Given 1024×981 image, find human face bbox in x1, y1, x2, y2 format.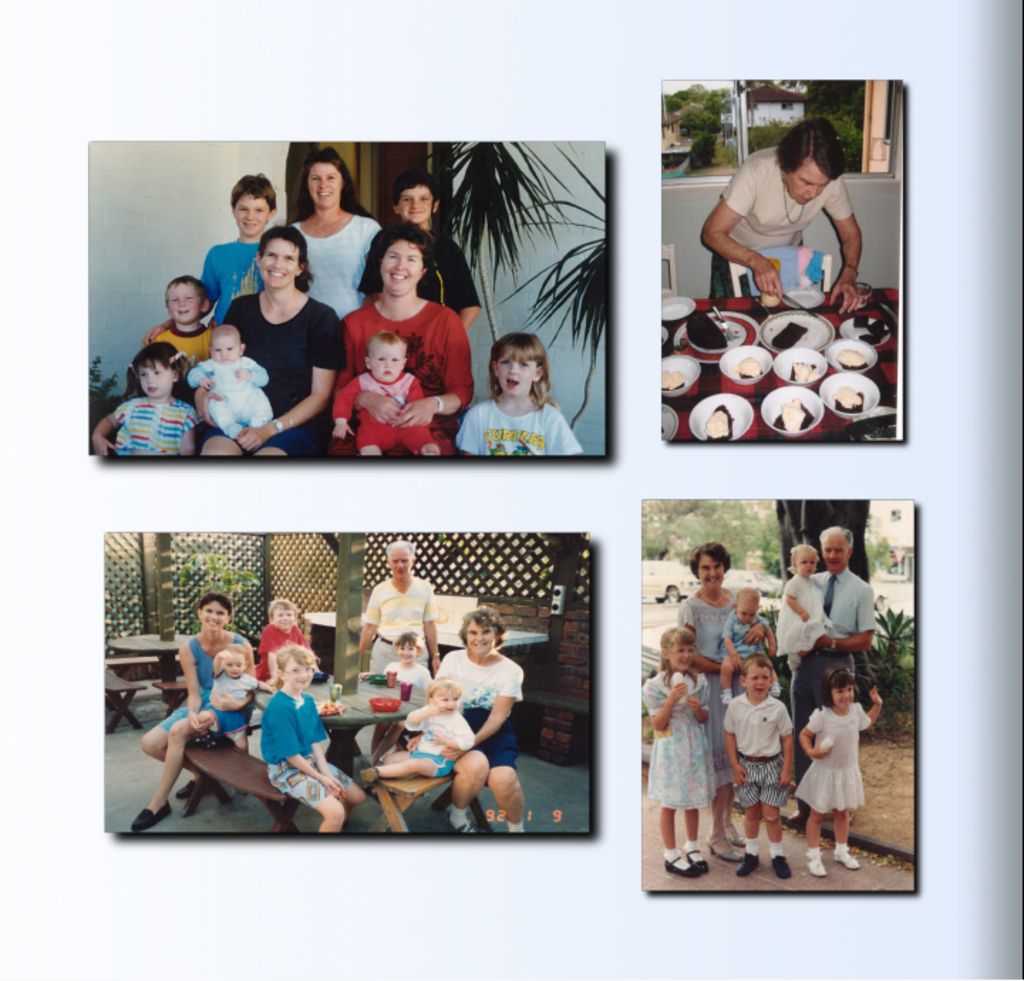
737, 601, 759, 626.
